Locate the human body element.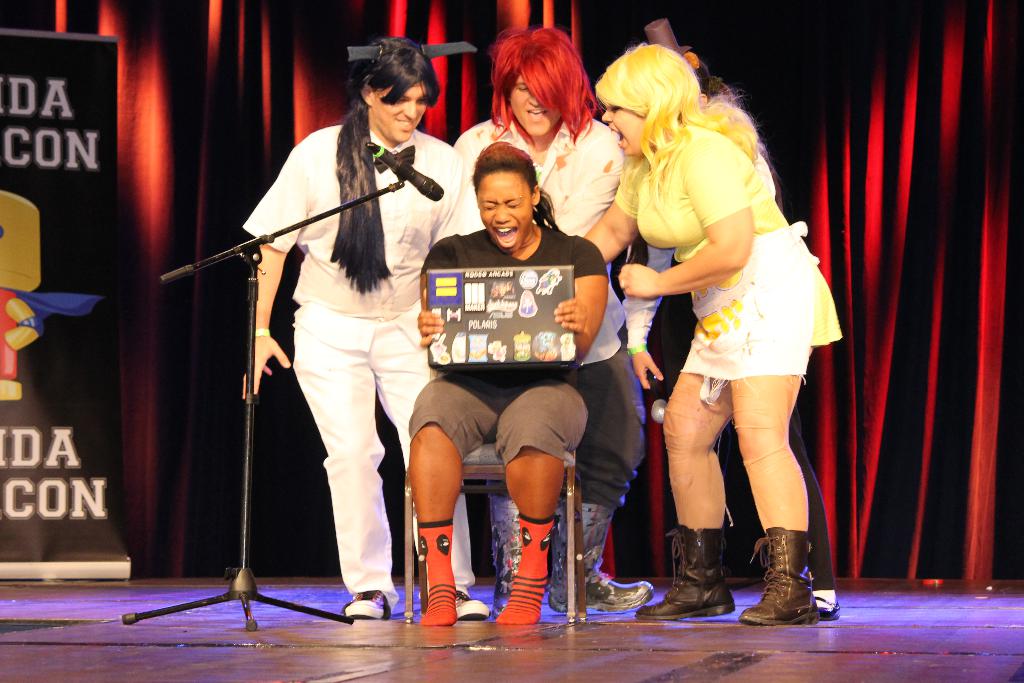
Element bbox: left=232, top=62, right=451, bottom=607.
